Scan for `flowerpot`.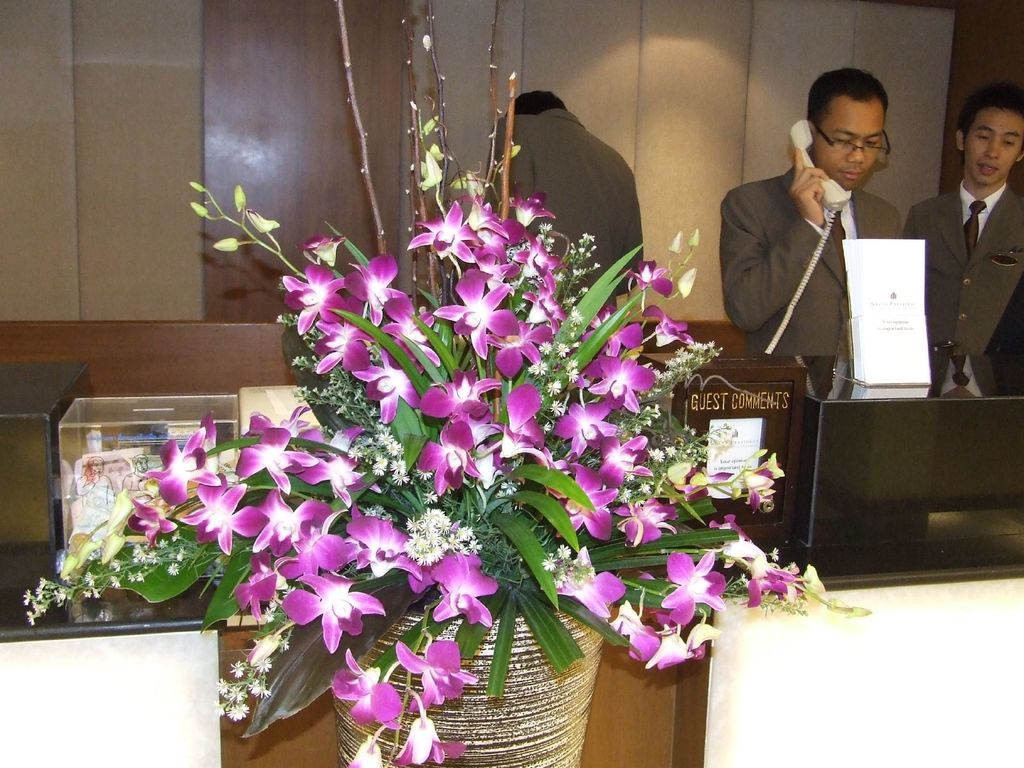
Scan result: (left=415, top=623, right=616, bottom=756).
